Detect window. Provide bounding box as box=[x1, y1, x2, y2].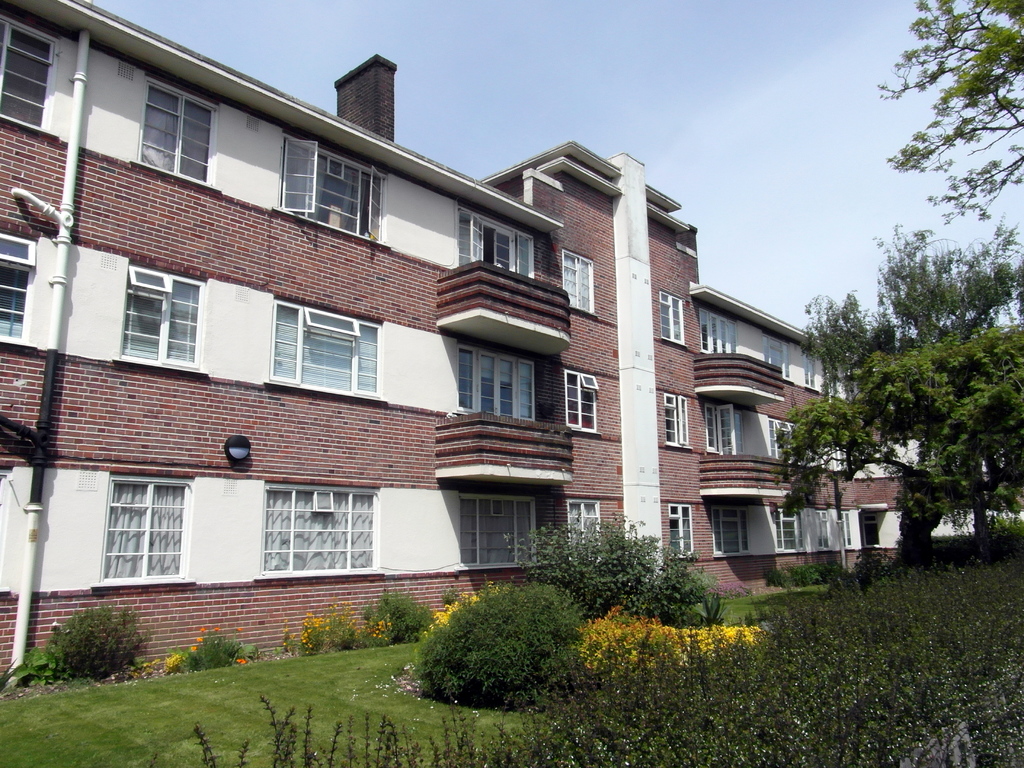
box=[556, 246, 598, 307].
